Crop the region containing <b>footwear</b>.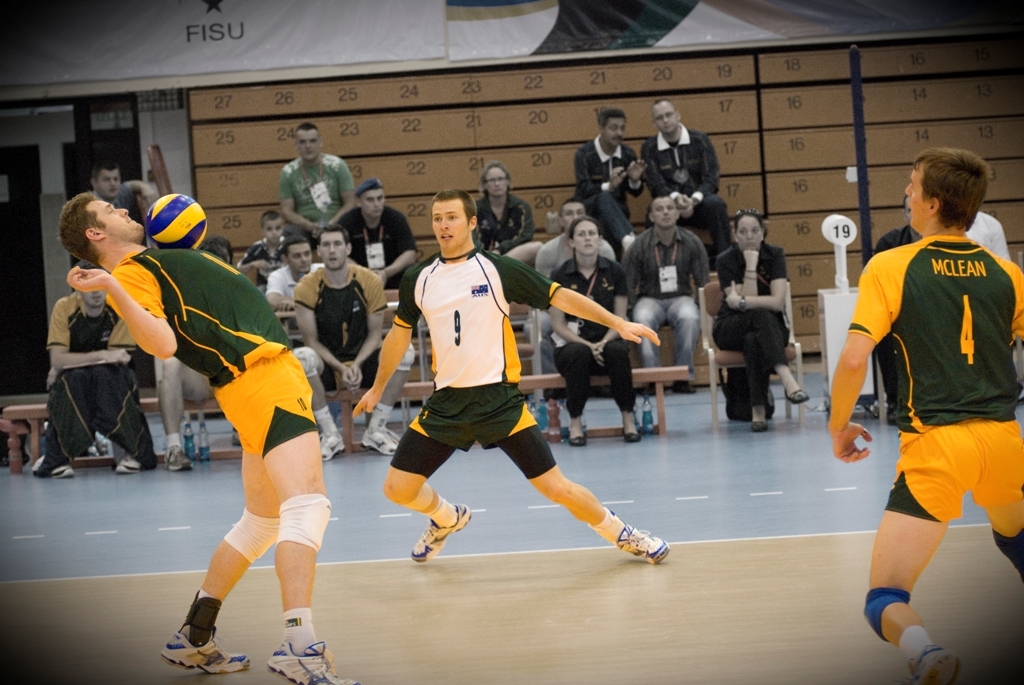
Crop region: [322,430,345,458].
